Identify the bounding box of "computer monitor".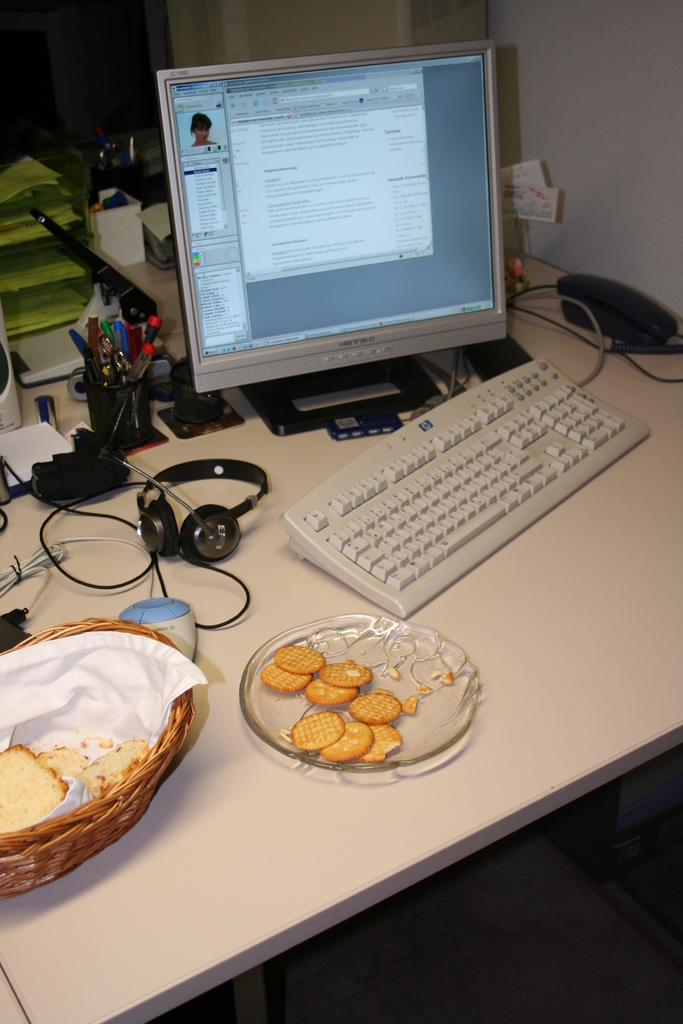
<region>155, 45, 518, 377</region>.
